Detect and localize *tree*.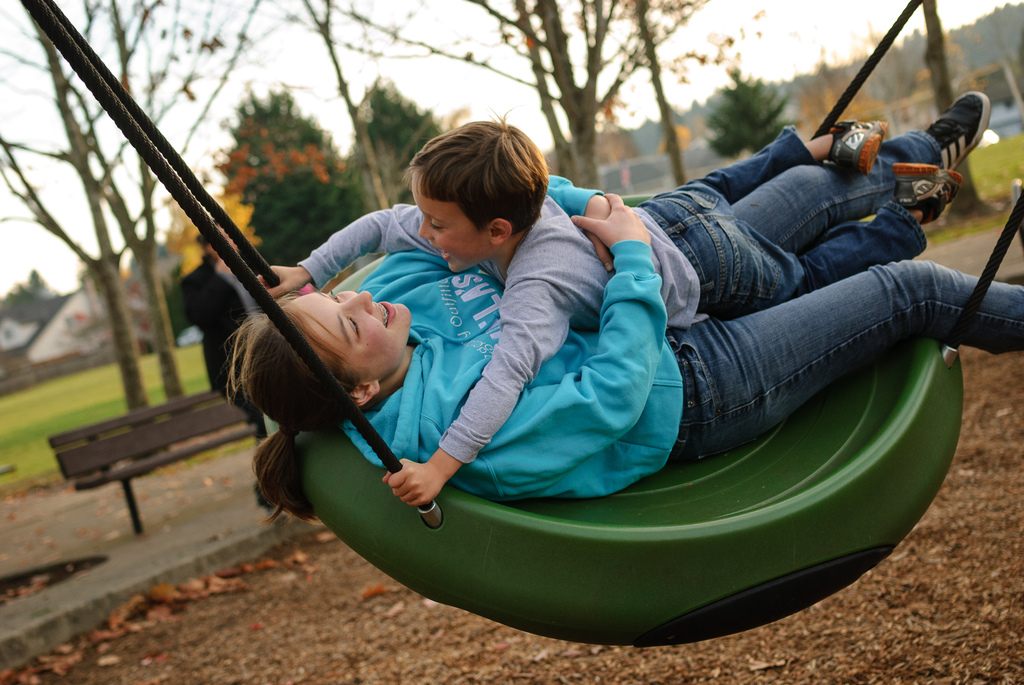
Localized at (x1=696, y1=66, x2=793, y2=158).
